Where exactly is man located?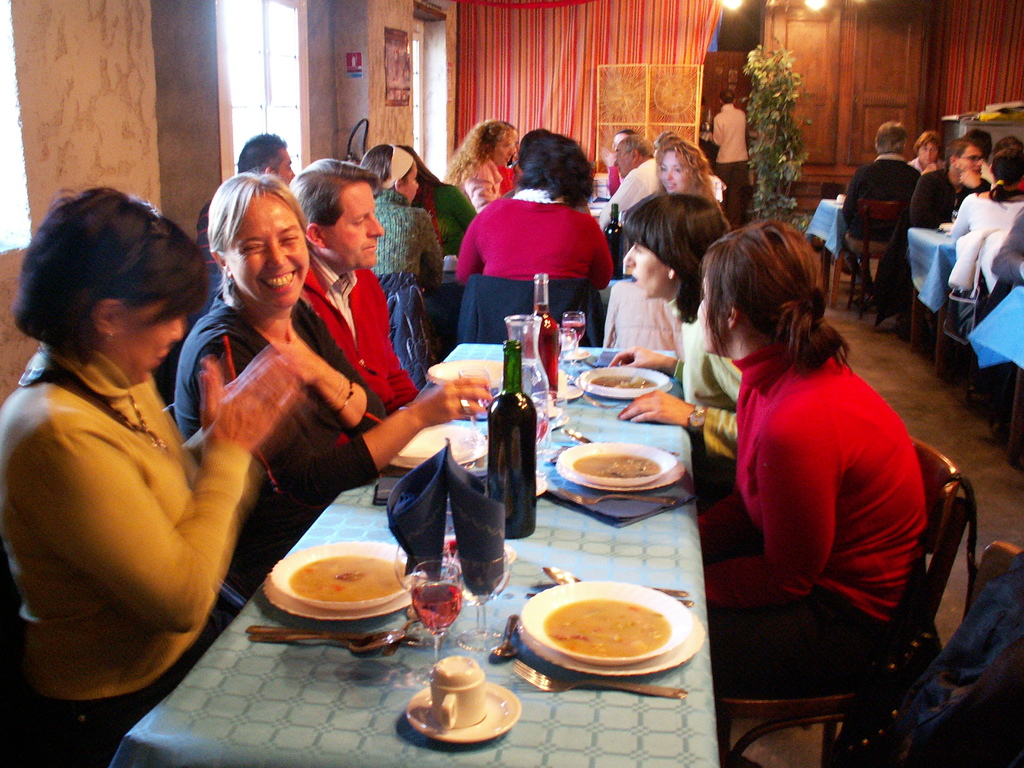
Its bounding box is 835, 121, 924, 305.
